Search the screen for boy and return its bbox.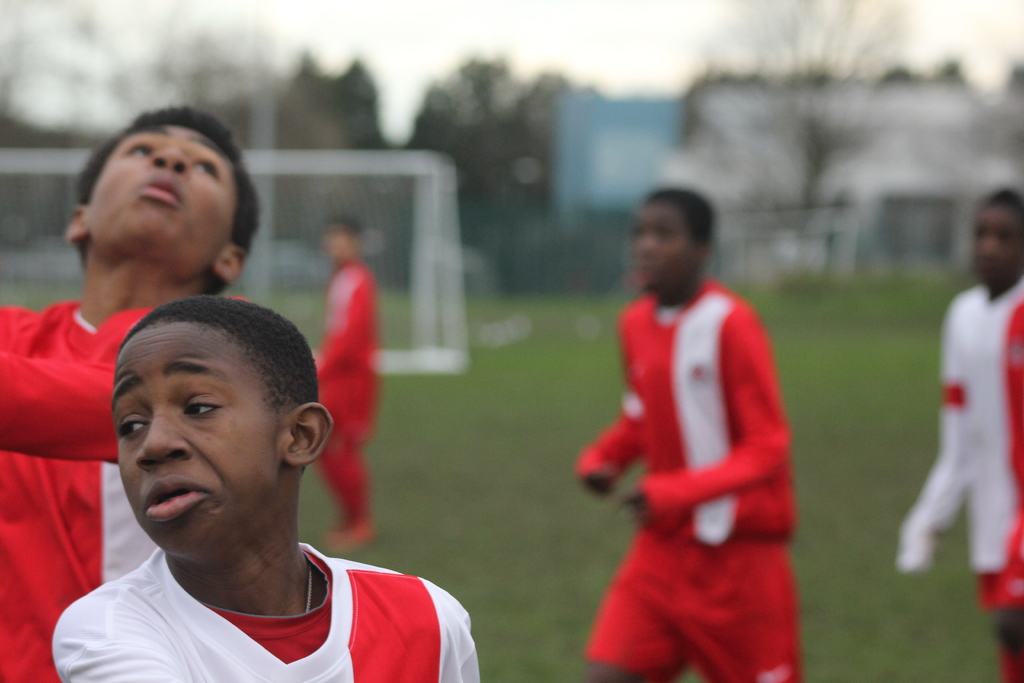
Found: x1=895, y1=181, x2=1023, y2=682.
